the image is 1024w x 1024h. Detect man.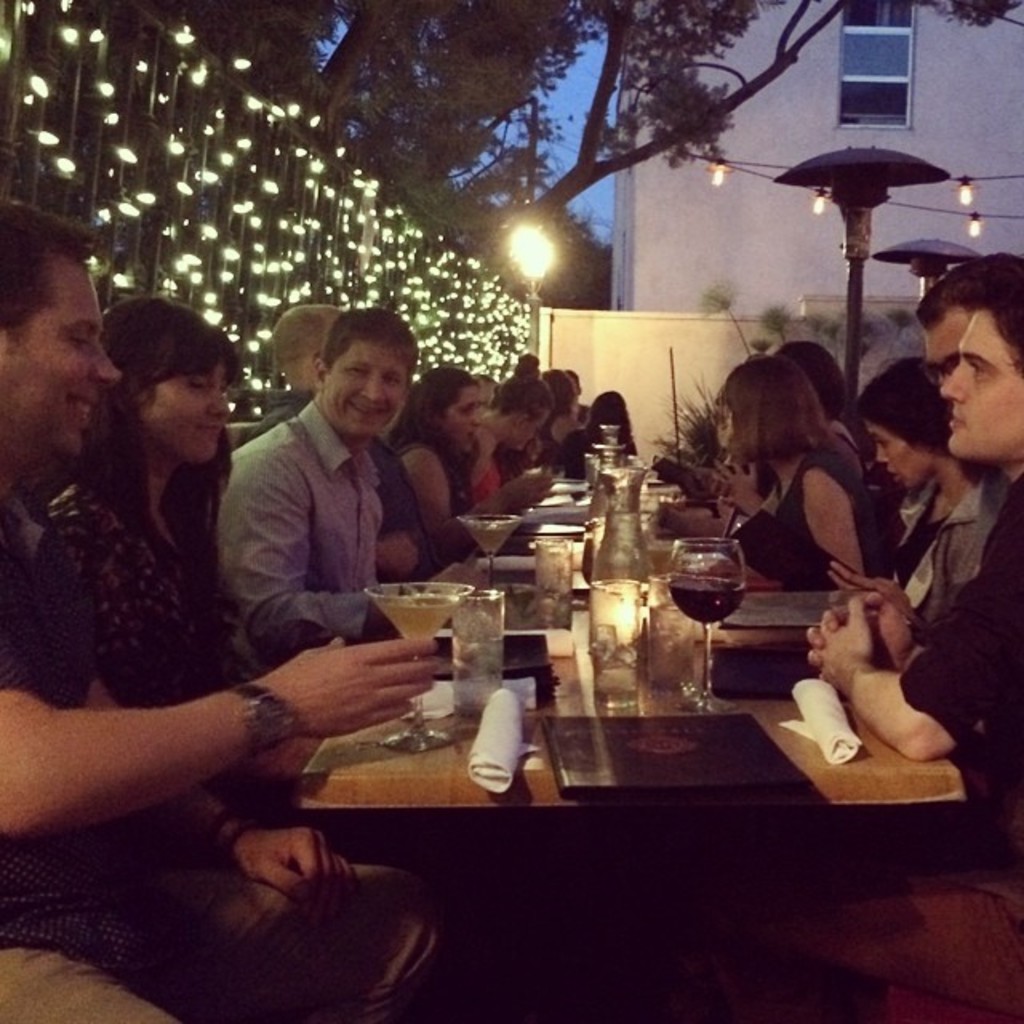
Detection: 0, 198, 454, 1022.
